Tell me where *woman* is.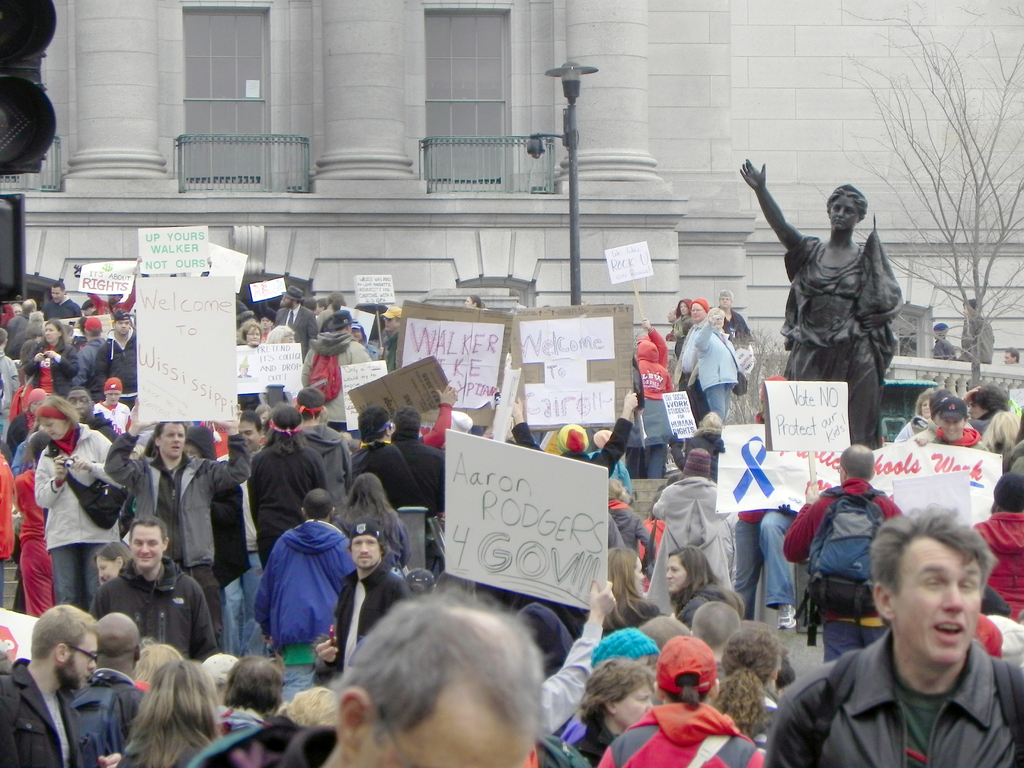
*woman* is at rect(677, 295, 712, 399).
